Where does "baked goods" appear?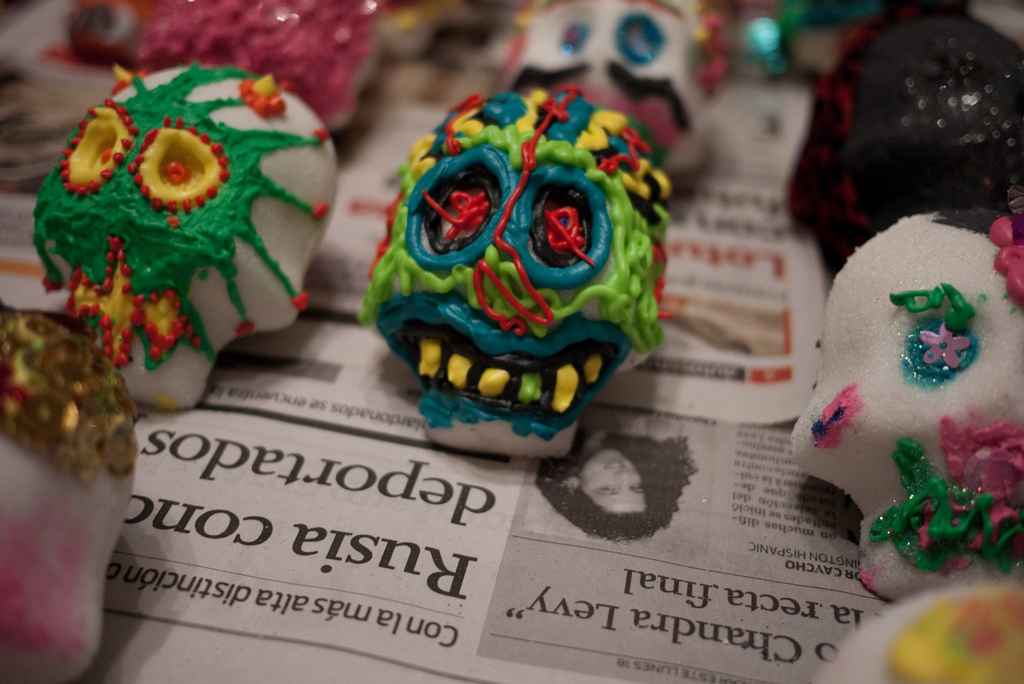
Appears at region(787, 204, 1023, 603).
